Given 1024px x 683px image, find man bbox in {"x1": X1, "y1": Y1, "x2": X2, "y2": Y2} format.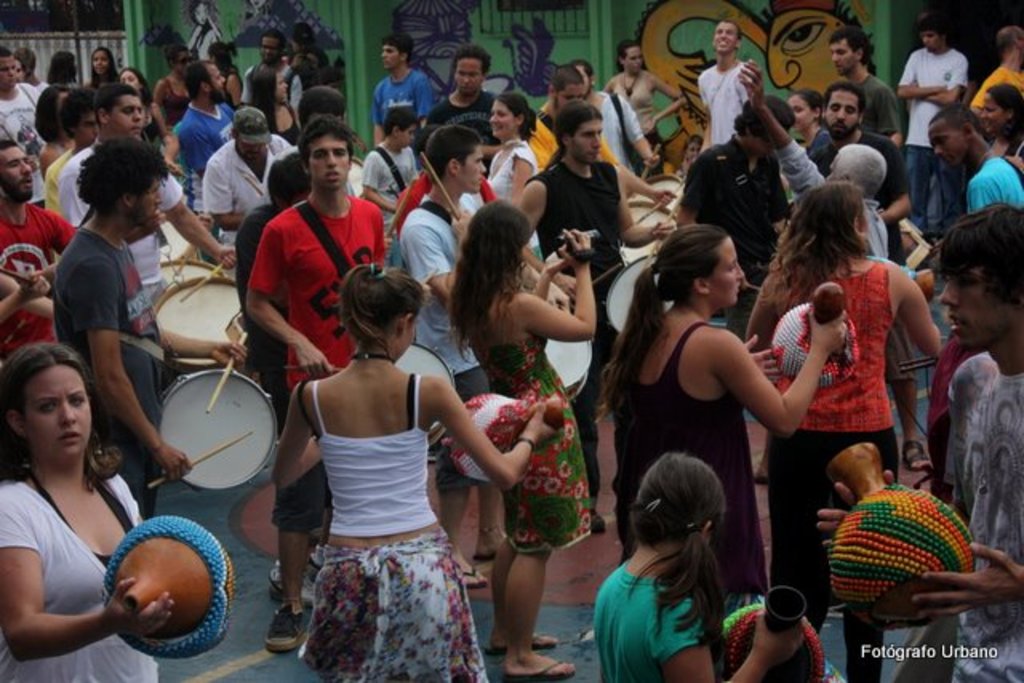
{"x1": 811, "y1": 82, "x2": 912, "y2": 266}.
